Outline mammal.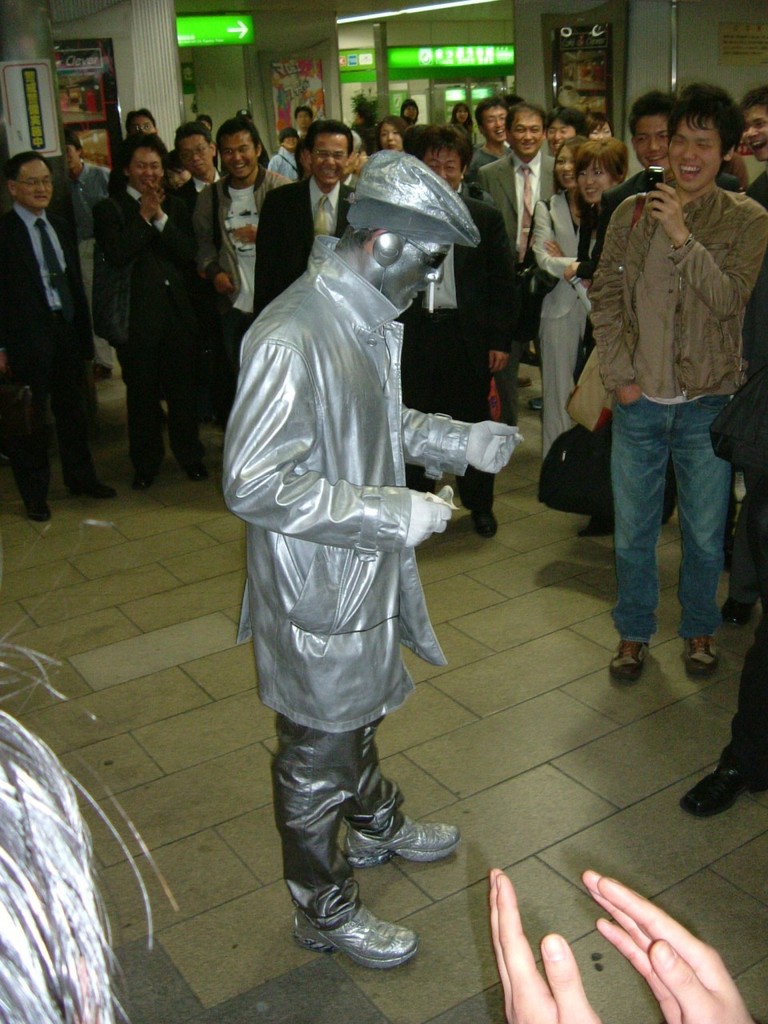
Outline: <box>528,133,587,451</box>.
